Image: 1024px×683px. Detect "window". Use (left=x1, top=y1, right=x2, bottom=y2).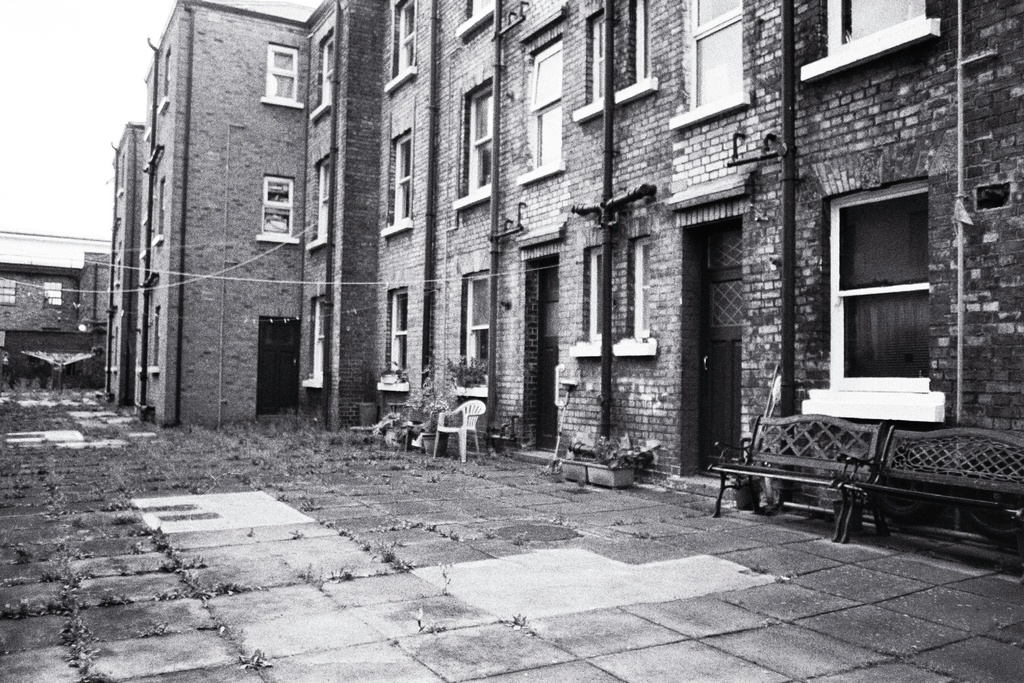
(left=829, top=177, right=925, bottom=391).
